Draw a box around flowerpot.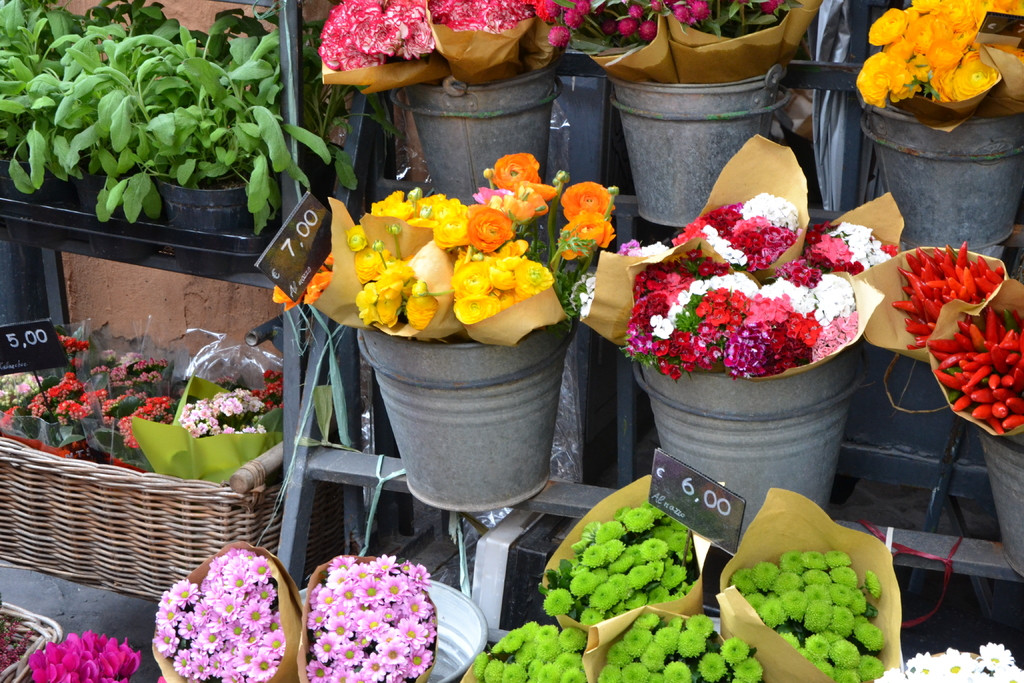
crop(0, 154, 69, 245).
